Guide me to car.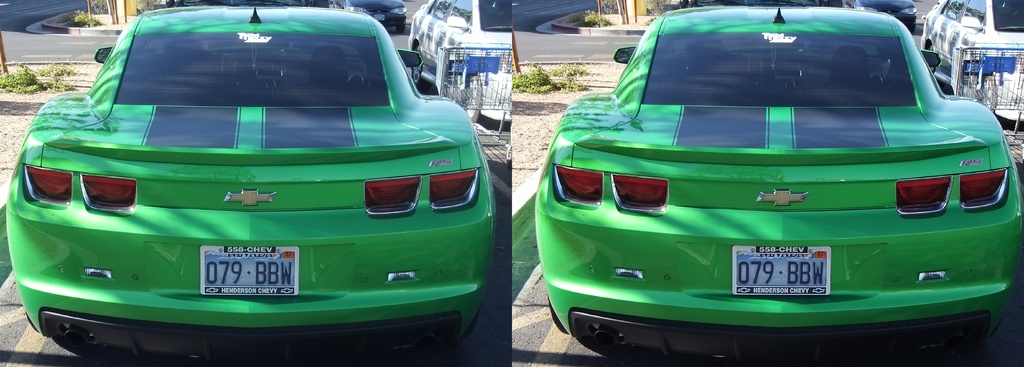
Guidance: [534, 1, 1018, 350].
